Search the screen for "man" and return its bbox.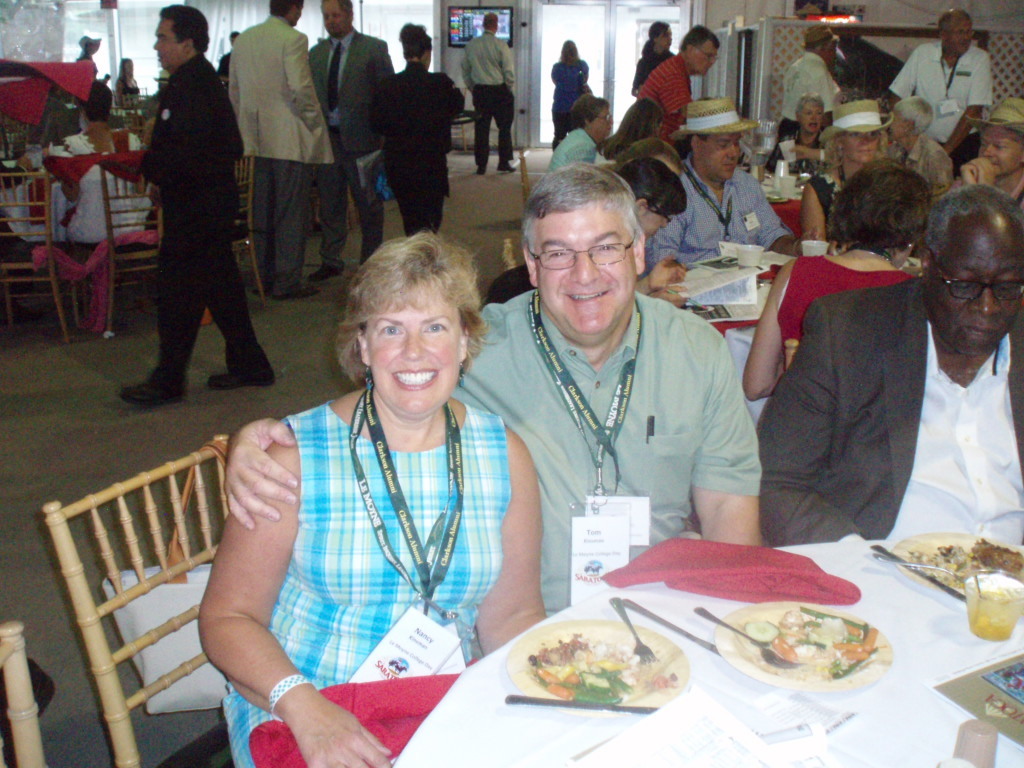
Found: 822:185:1017:592.
